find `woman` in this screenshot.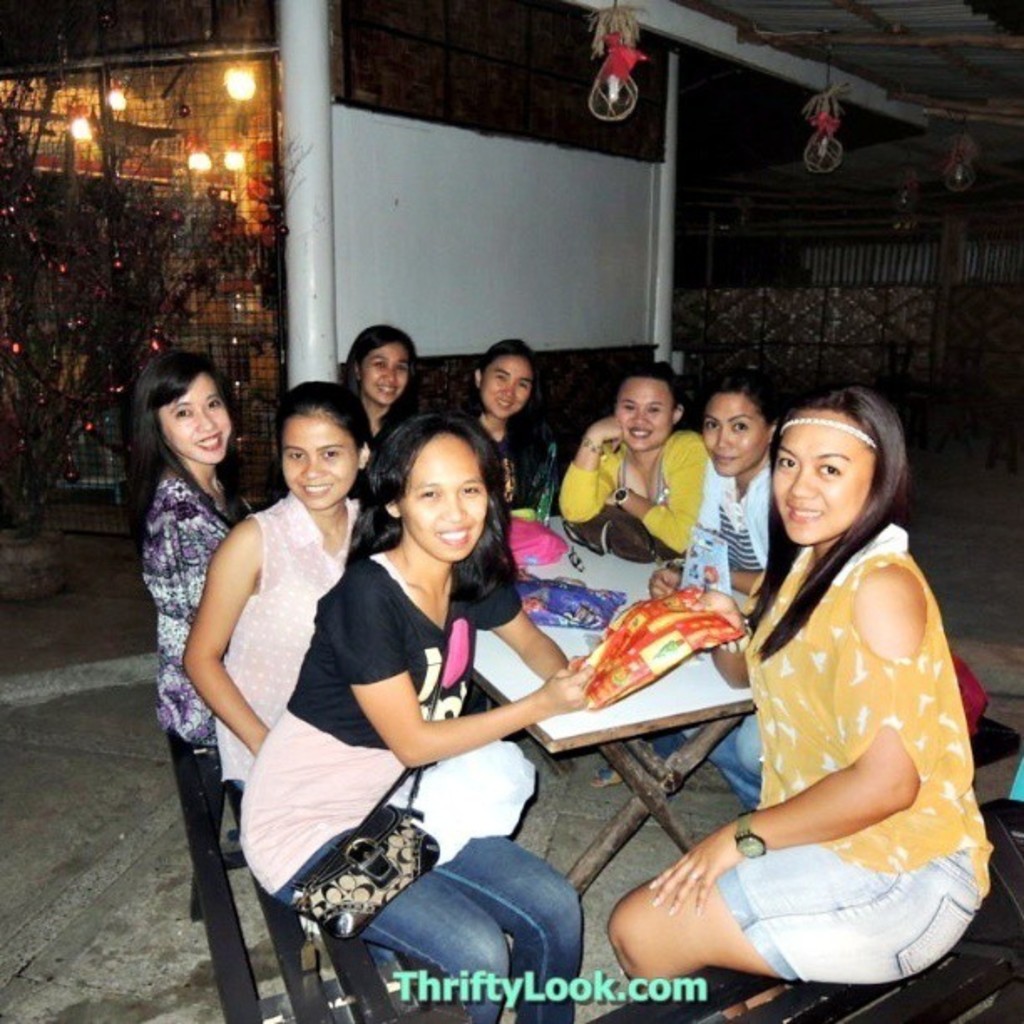
The bounding box for `woman` is select_region(561, 358, 709, 793).
